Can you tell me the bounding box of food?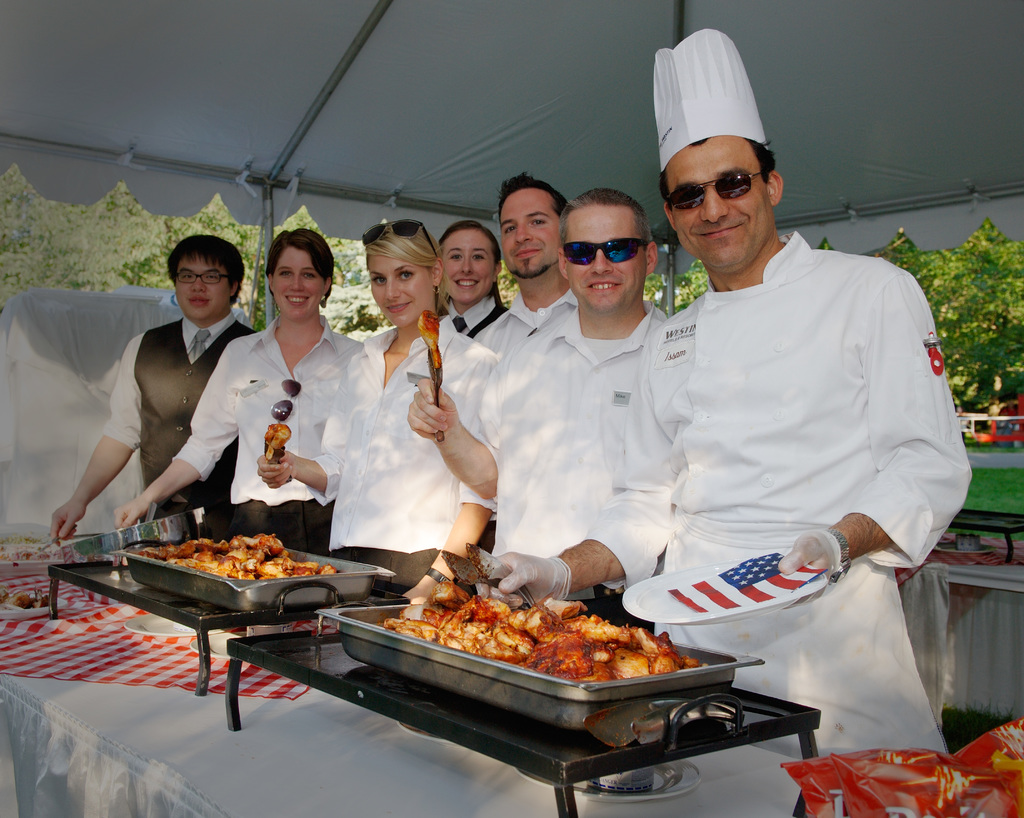
(138,534,346,579).
